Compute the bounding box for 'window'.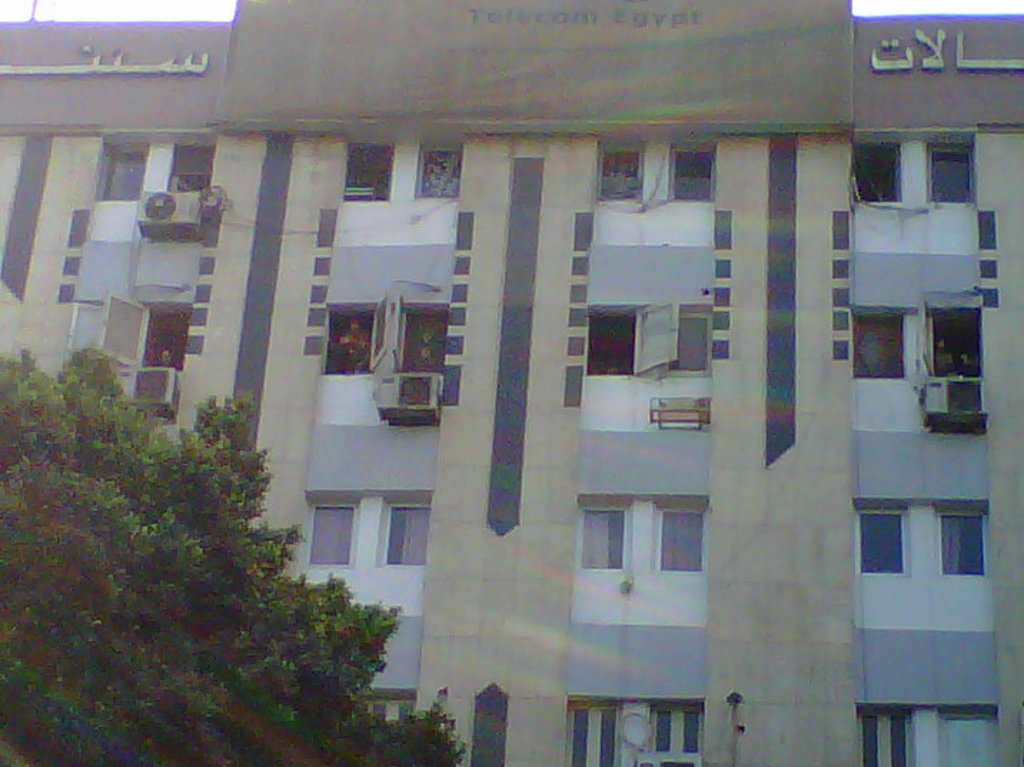
[x1=941, y1=505, x2=987, y2=575].
